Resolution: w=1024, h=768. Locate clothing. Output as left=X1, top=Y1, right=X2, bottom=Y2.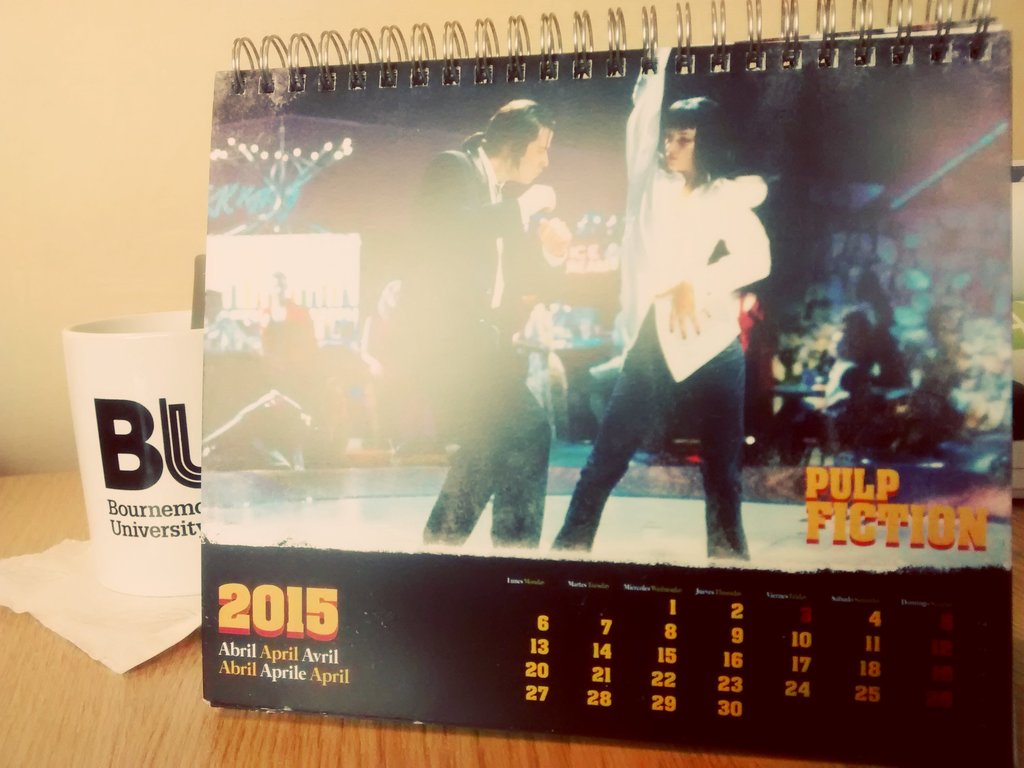
left=366, top=304, right=435, bottom=435.
